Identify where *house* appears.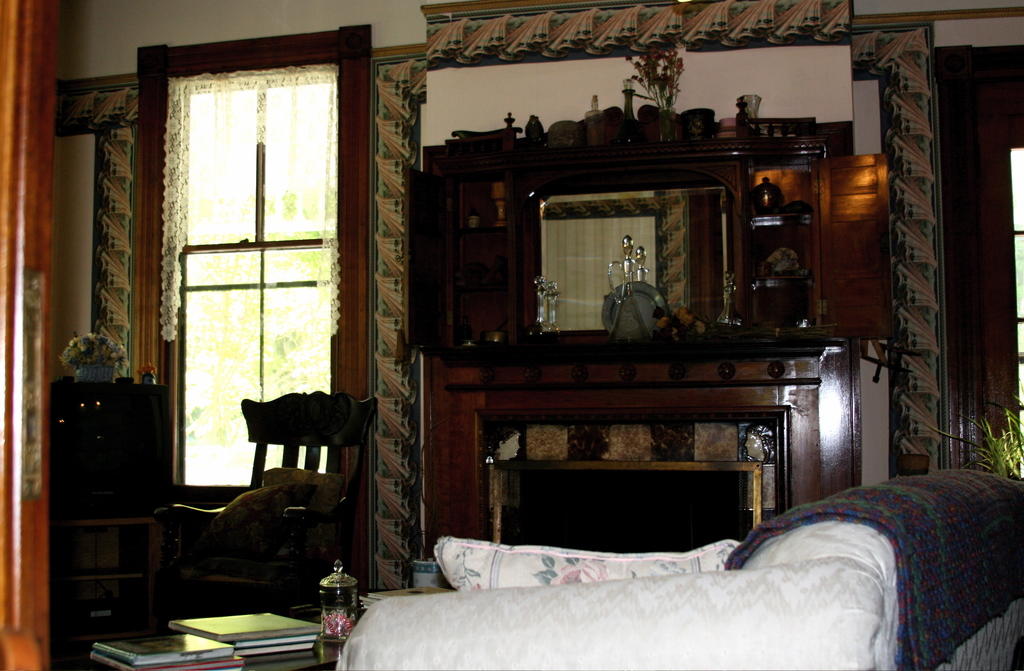
Appears at (left=9, top=0, right=1023, bottom=670).
